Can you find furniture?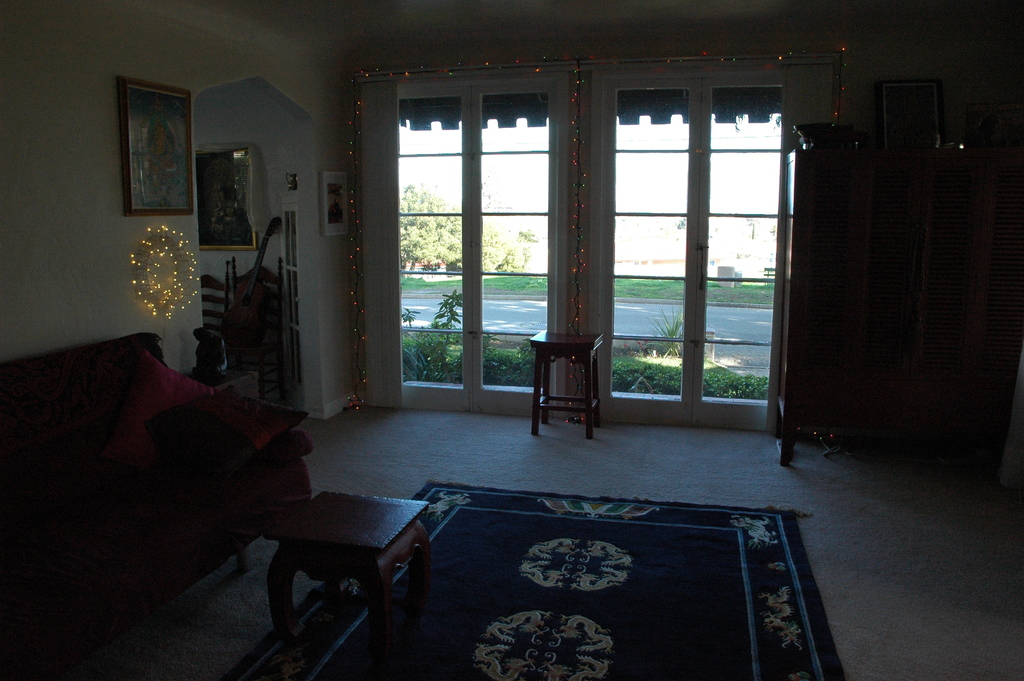
Yes, bounding box: left=265, top=482, right=435, bottom=662.
